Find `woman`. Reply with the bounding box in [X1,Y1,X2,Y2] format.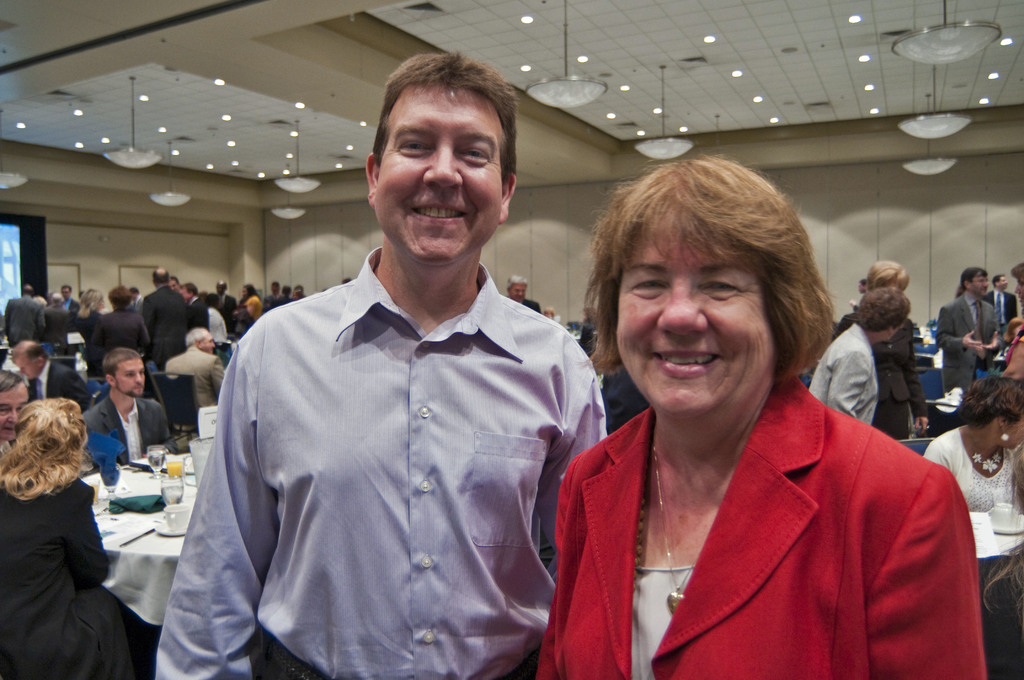
[76,291,108,335].
